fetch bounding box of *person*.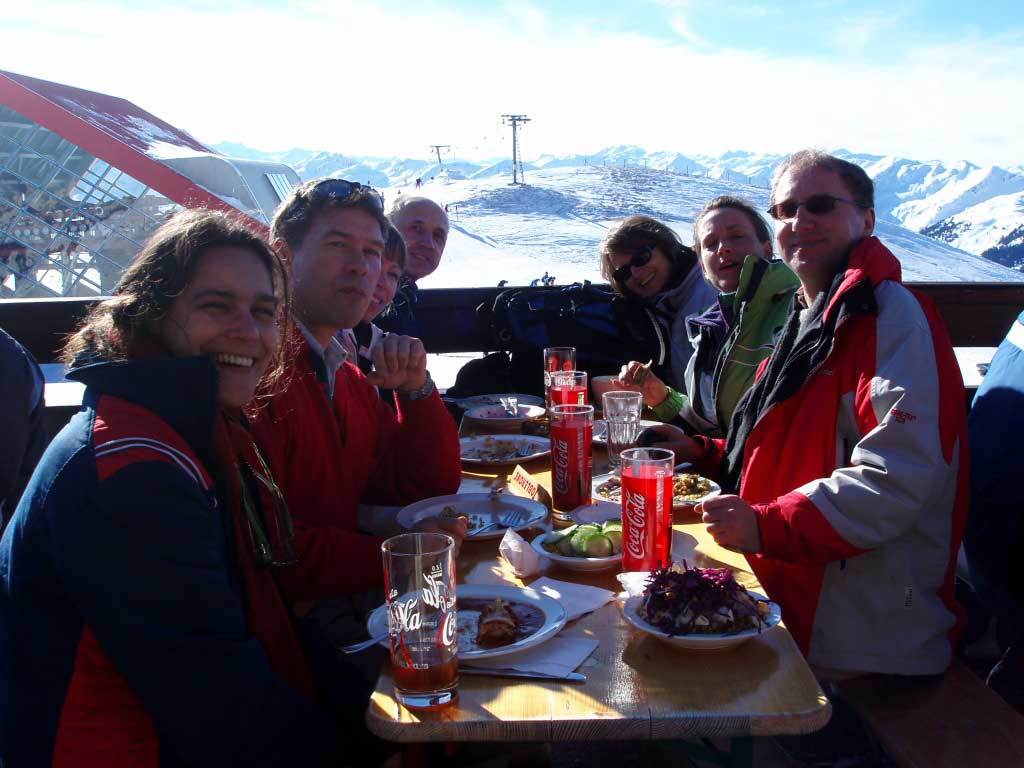
Bbox: bbox=[623, 194, 806, 456].
